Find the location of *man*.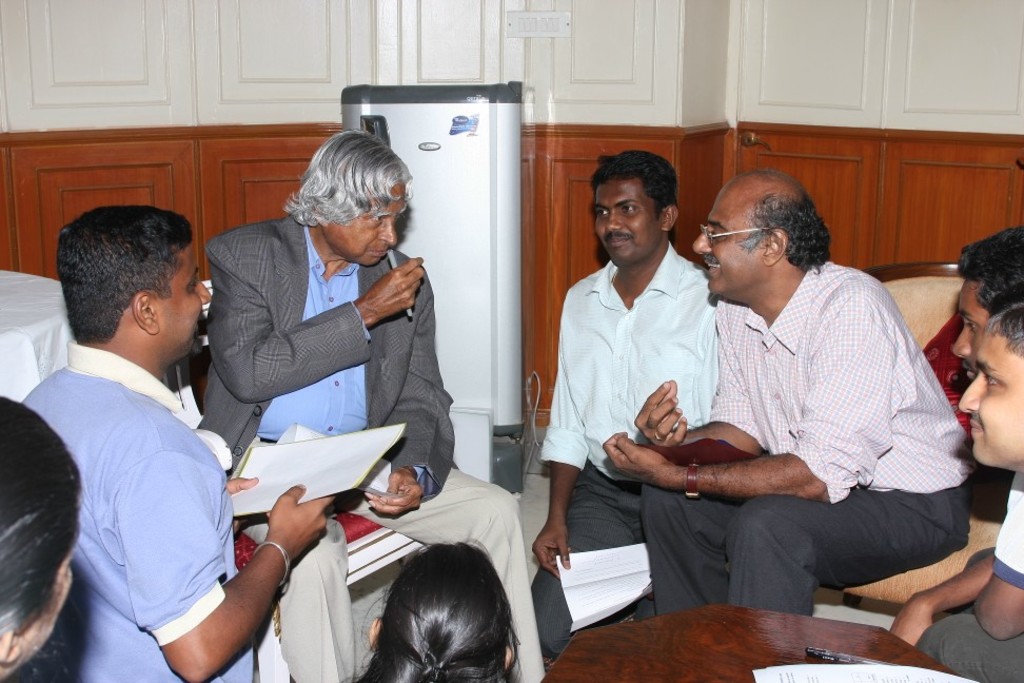
Location: x1=947 y1=211 x2=1023 y2=682.
